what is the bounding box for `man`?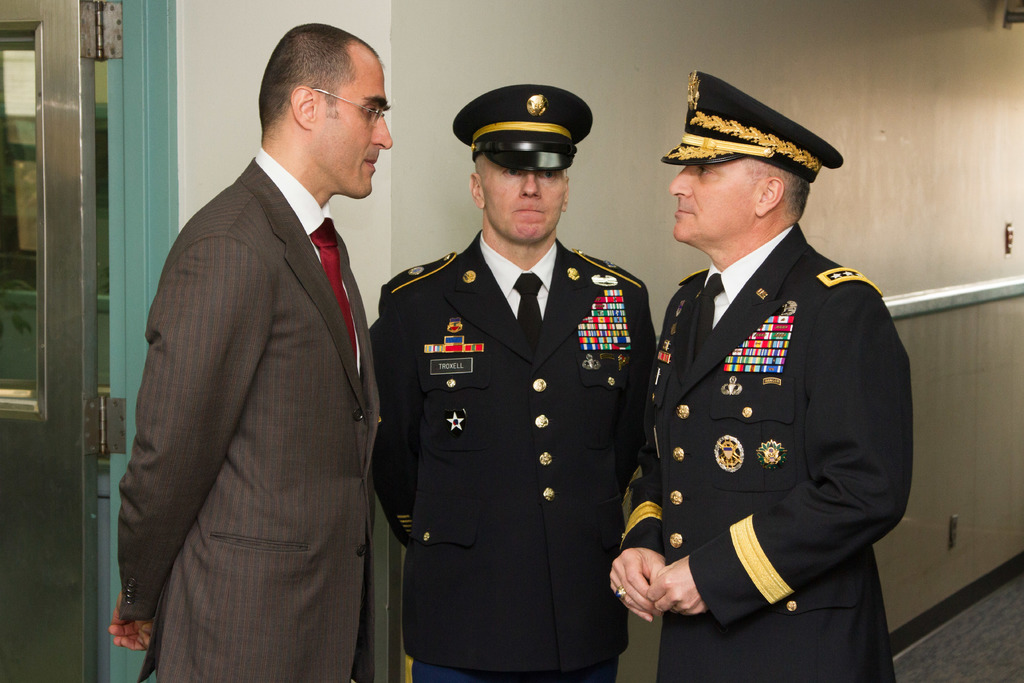
Rect(605, 69, 921, 682).
